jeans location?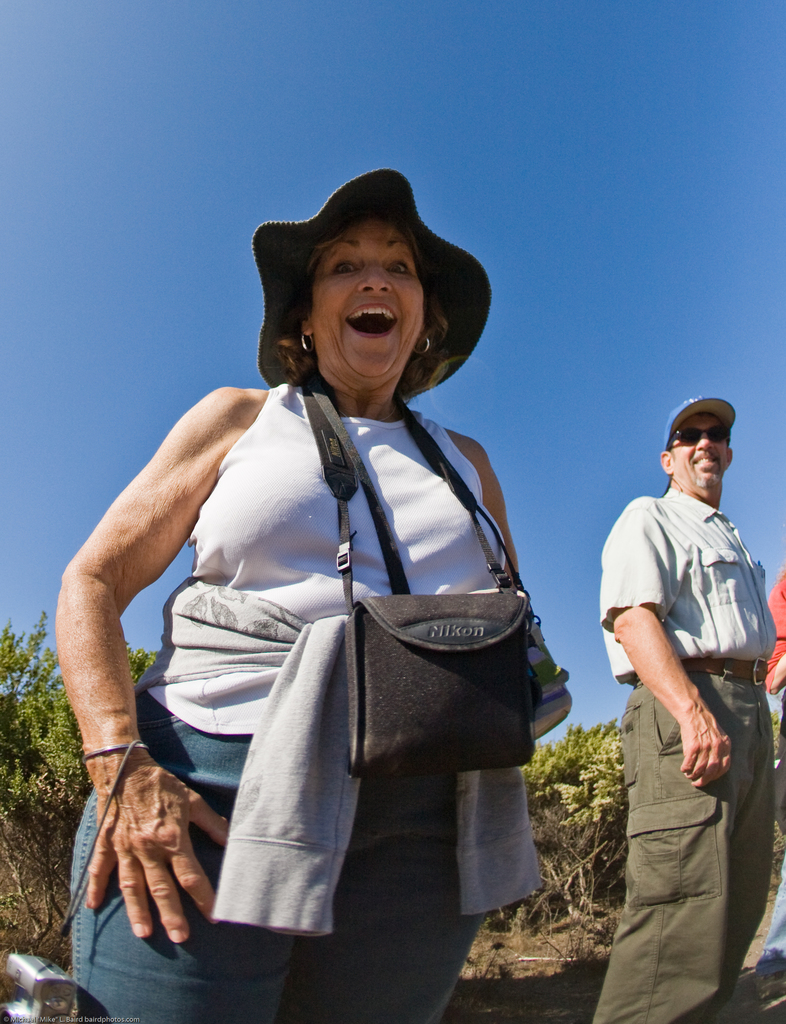
locate(73, 693, 486, 1023)
